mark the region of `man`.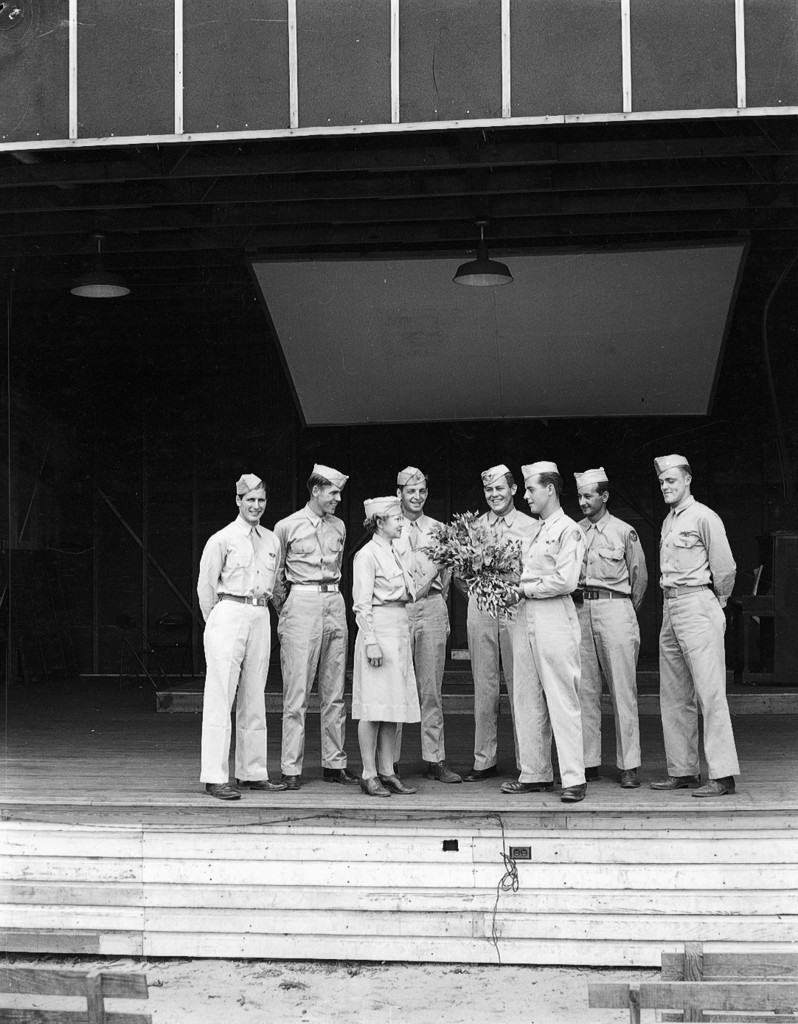
Region: <region>565, 465, 653, 789</region>.
